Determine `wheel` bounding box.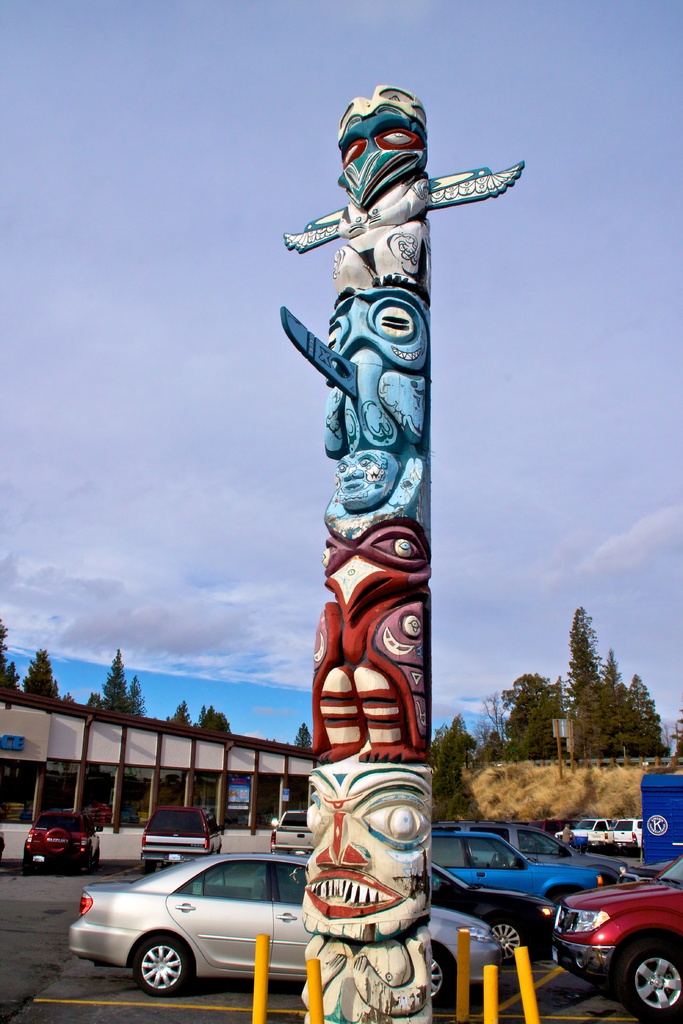
Determined: x1=476, y1=911, x2=548, y2=974.
